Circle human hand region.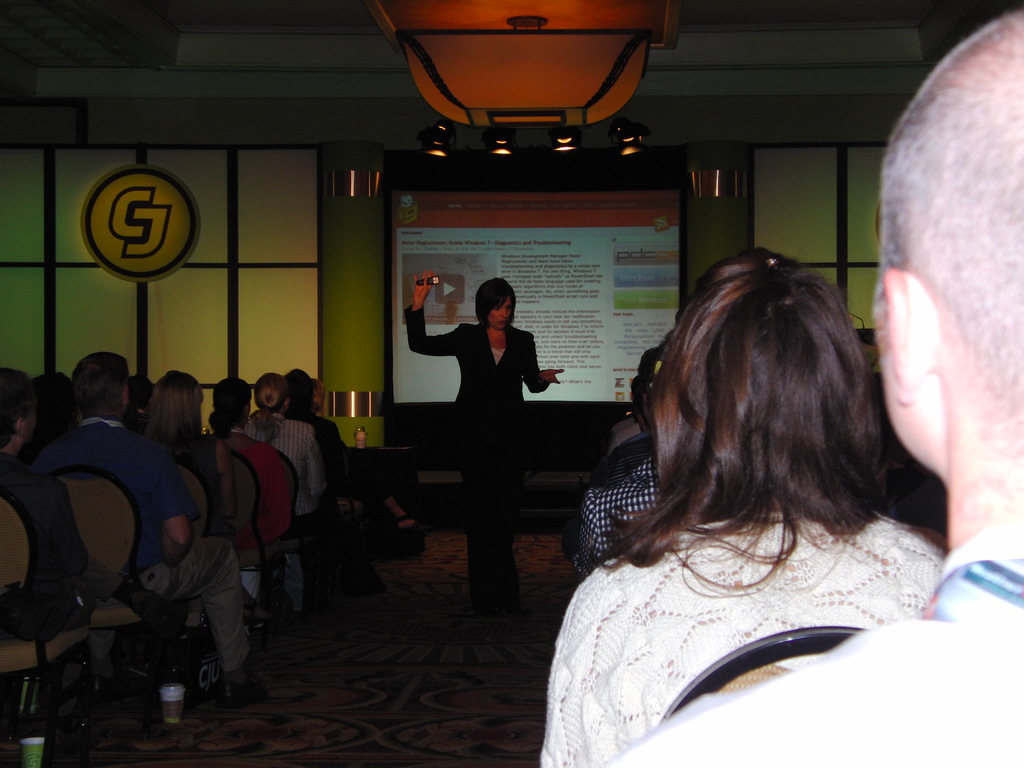
Region: region(537, 368, 566, 385).
